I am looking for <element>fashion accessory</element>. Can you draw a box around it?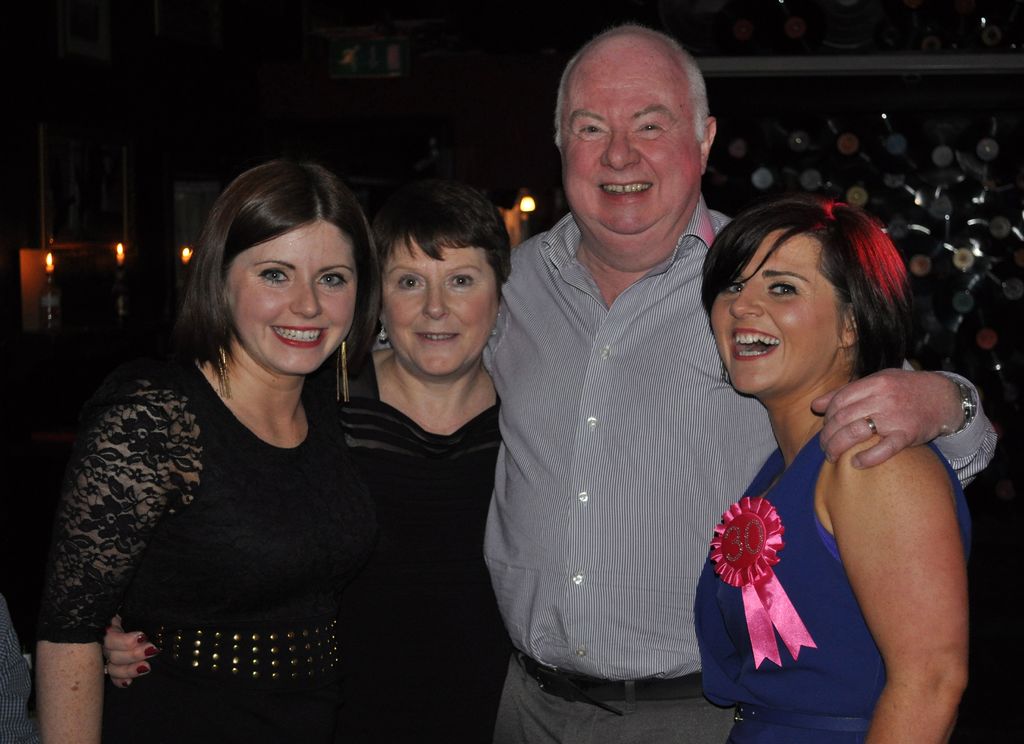
Sure, the bounding box is box=[215, 345, 237, 402].
